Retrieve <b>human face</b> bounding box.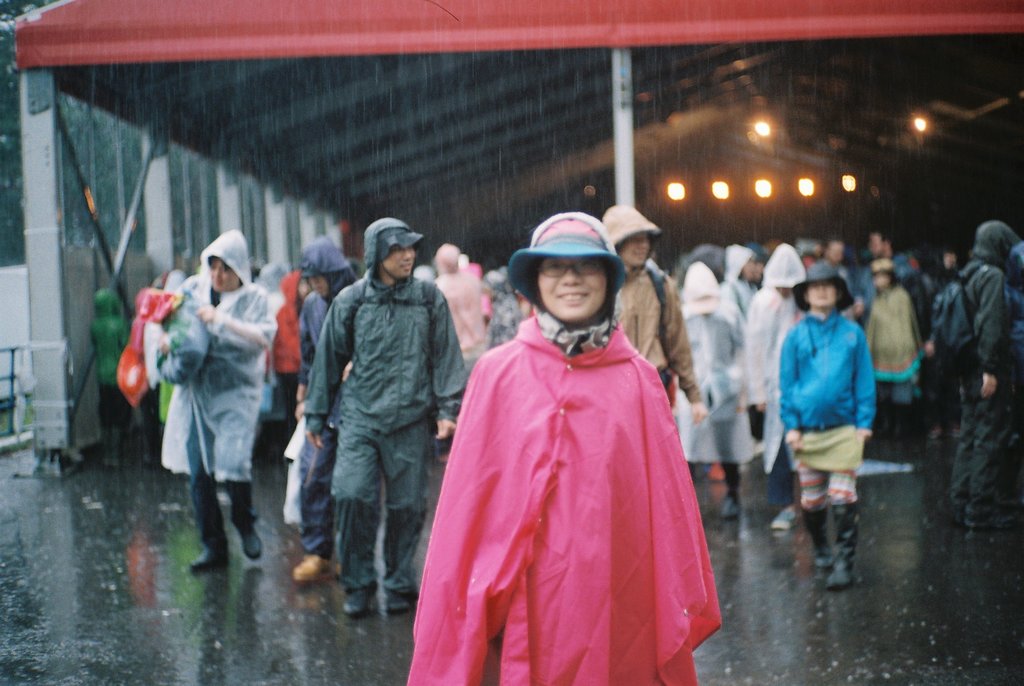
Bounding box: <box>381,246,415,281</box>.
